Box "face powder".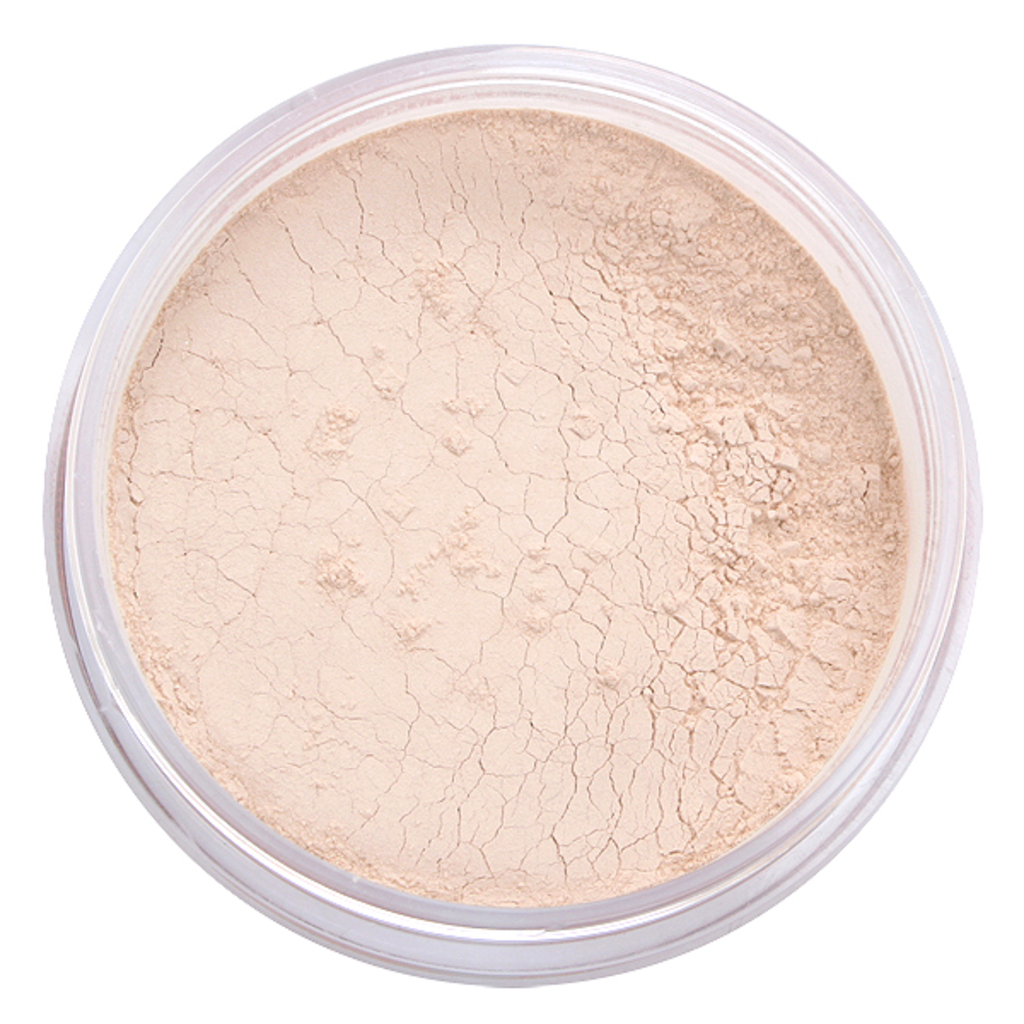
41:39:983:988.
